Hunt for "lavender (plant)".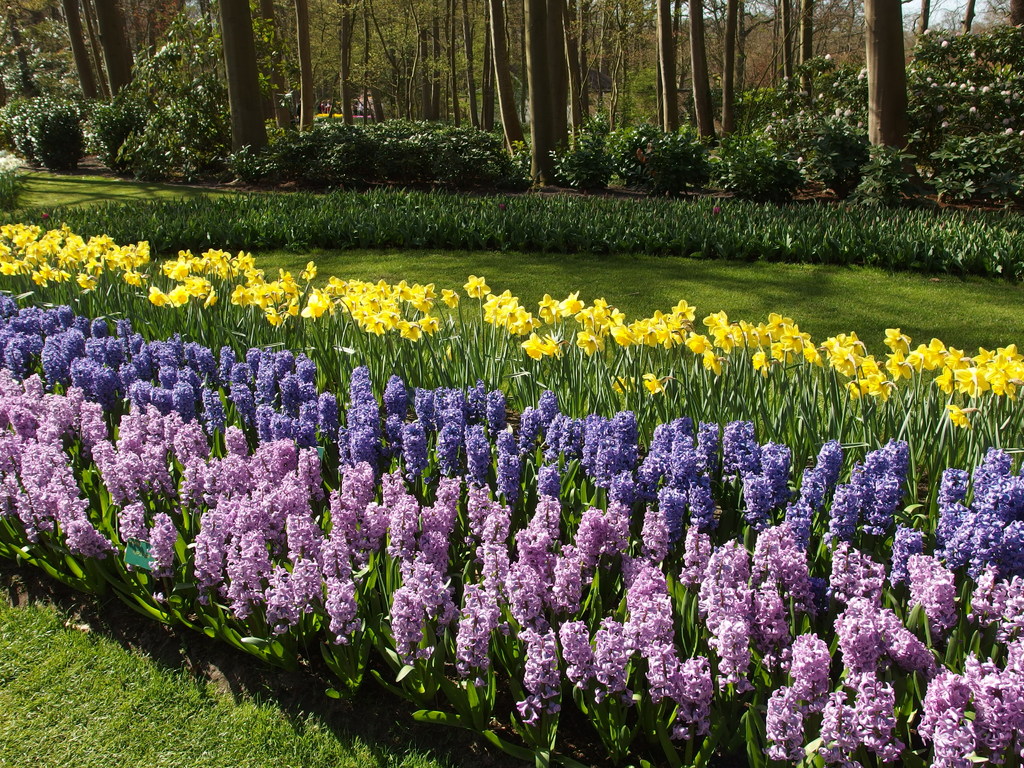
Hunted down at {"x1": 788, "y1": 470, "x2": 826, "y2": 523}.
